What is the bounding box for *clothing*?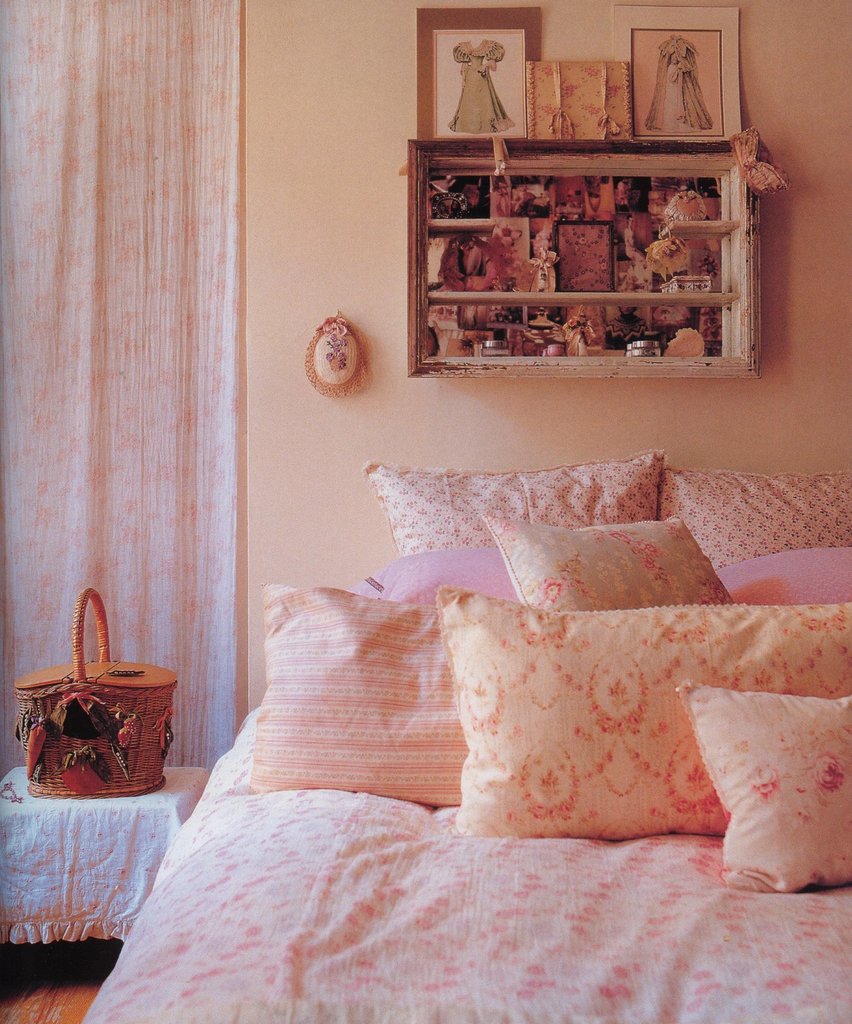
BBox(447, 38, 517, 133).
